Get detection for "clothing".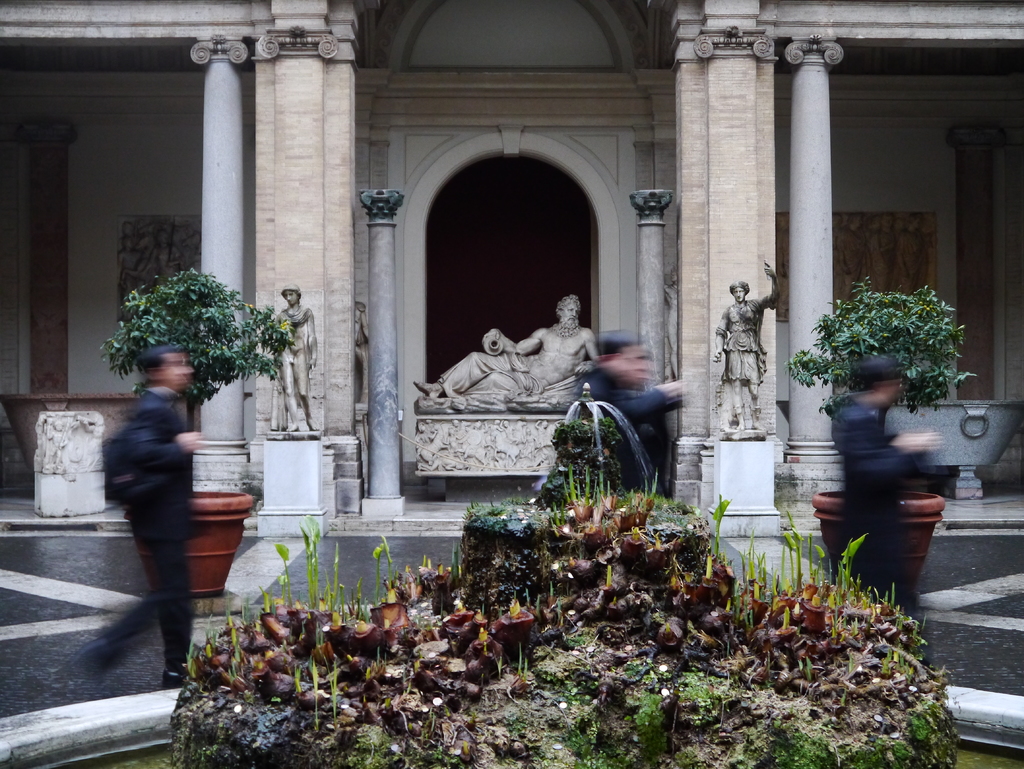
Detection: locate(75, 391, 191, 678).
